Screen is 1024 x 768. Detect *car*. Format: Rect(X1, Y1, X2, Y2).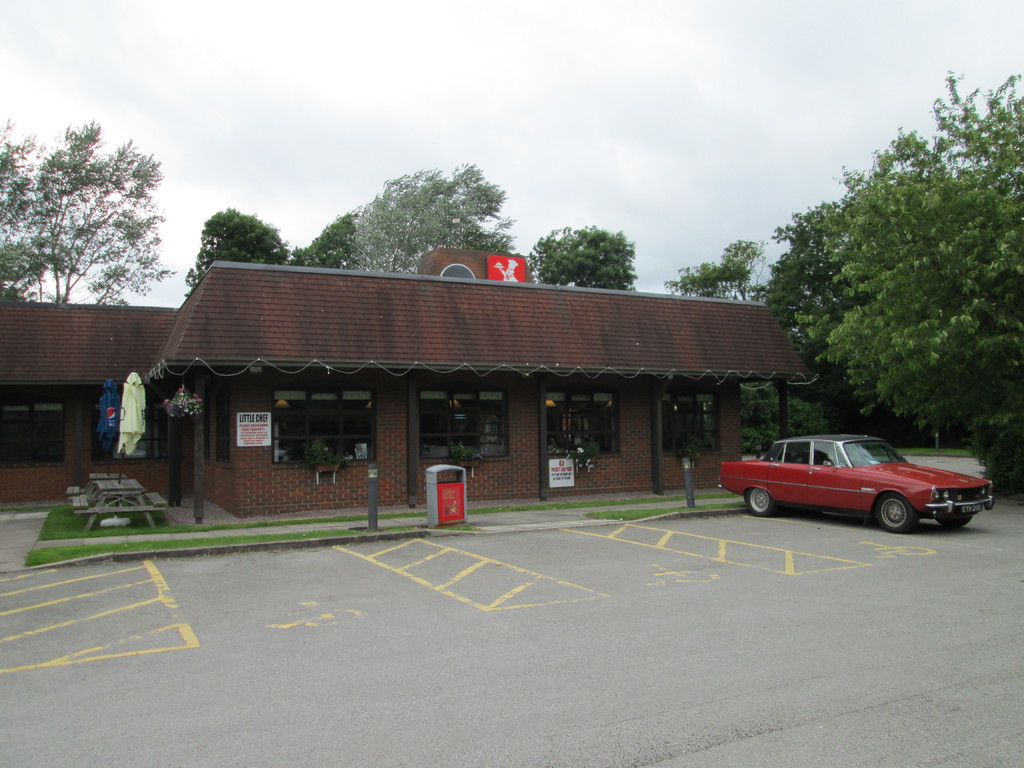
Rect(719, 431, 997, 536).
